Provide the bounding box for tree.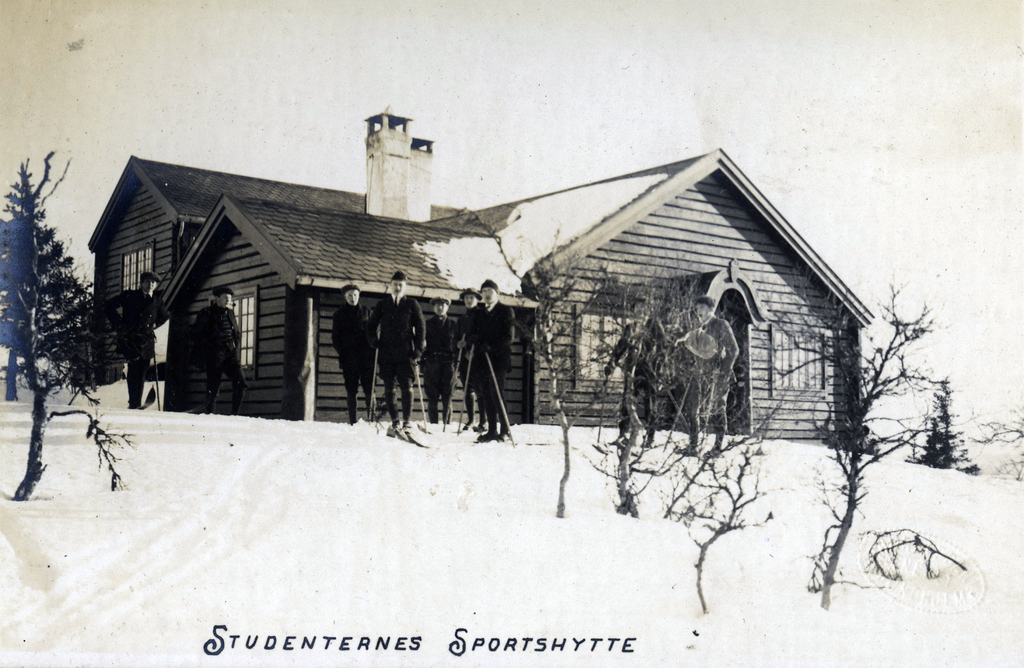
[902,377,981,479].
